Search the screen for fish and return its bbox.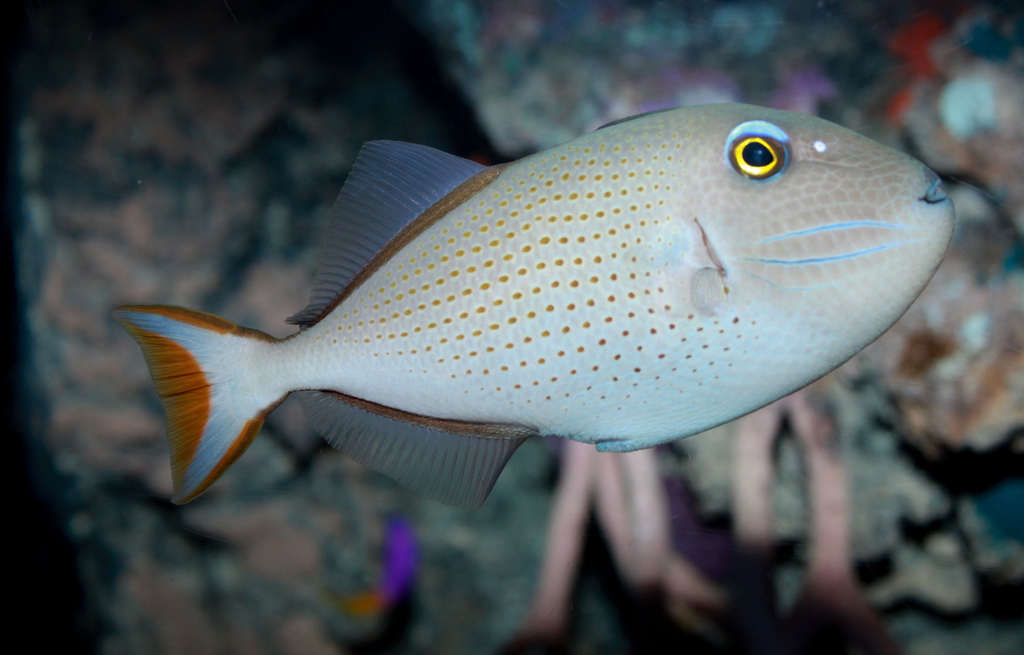
Found: (326,516,425,627).
